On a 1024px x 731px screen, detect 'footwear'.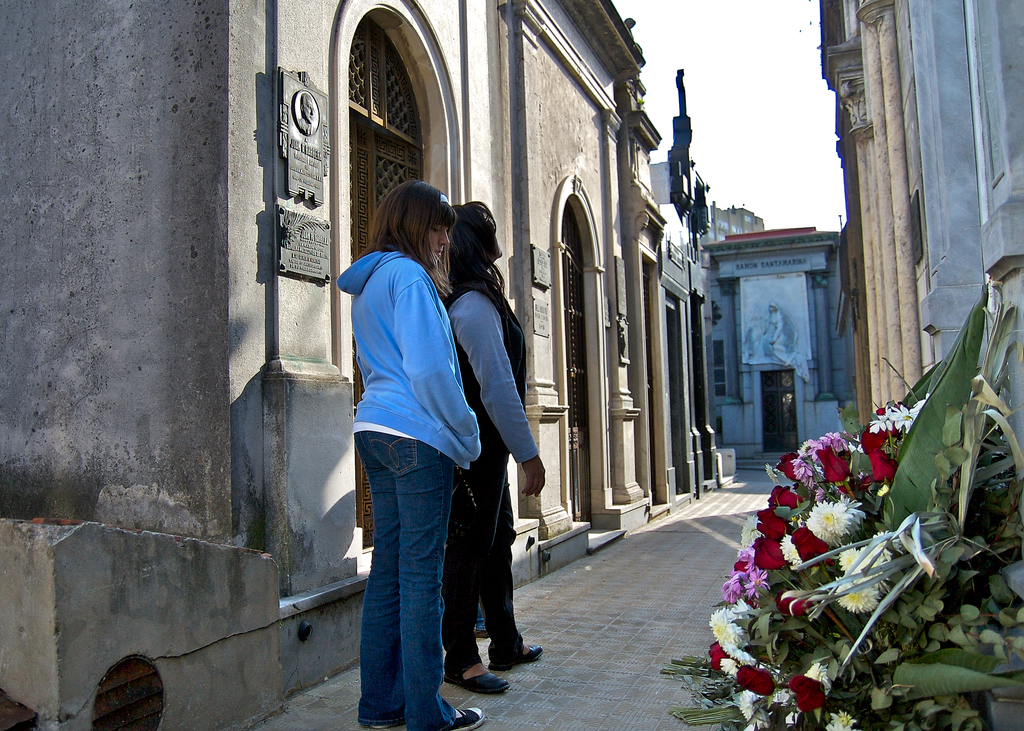
476:632:488:641.
